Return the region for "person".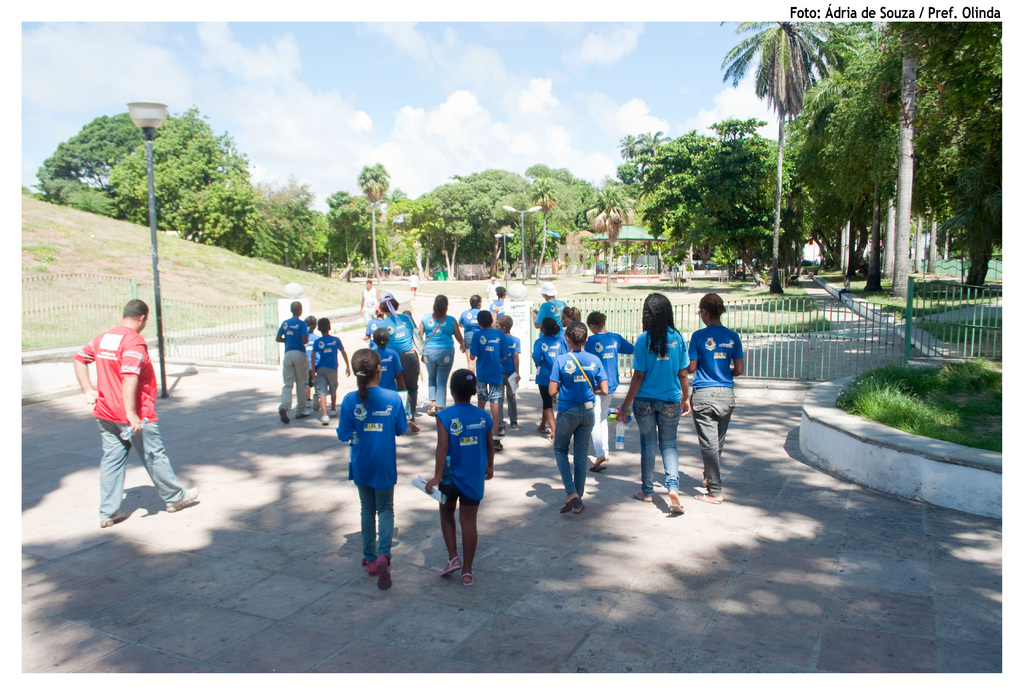
548:320:611:521.
